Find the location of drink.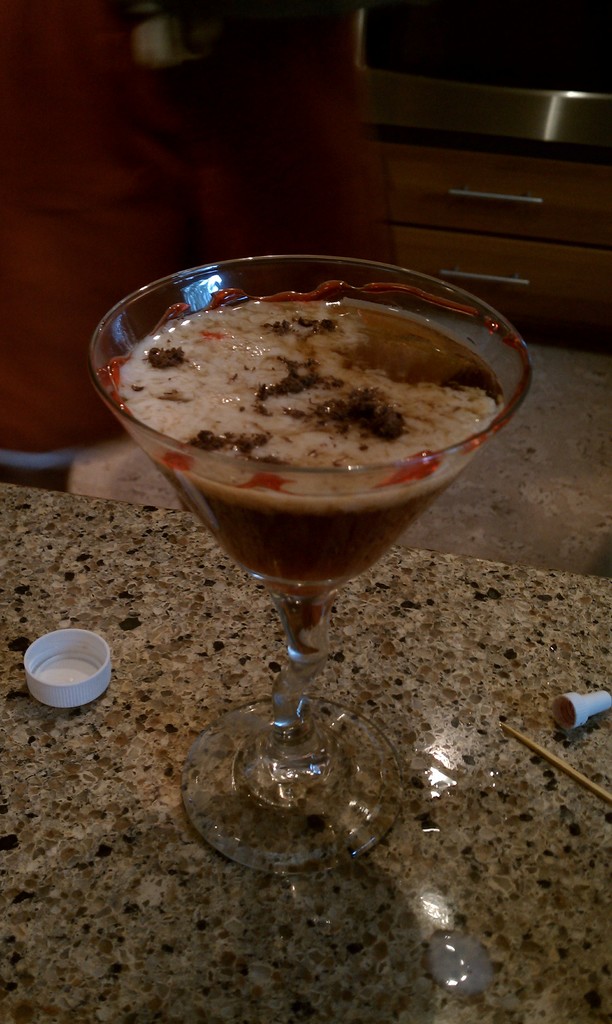
Location: select_region(125, 307, 505, 596).
